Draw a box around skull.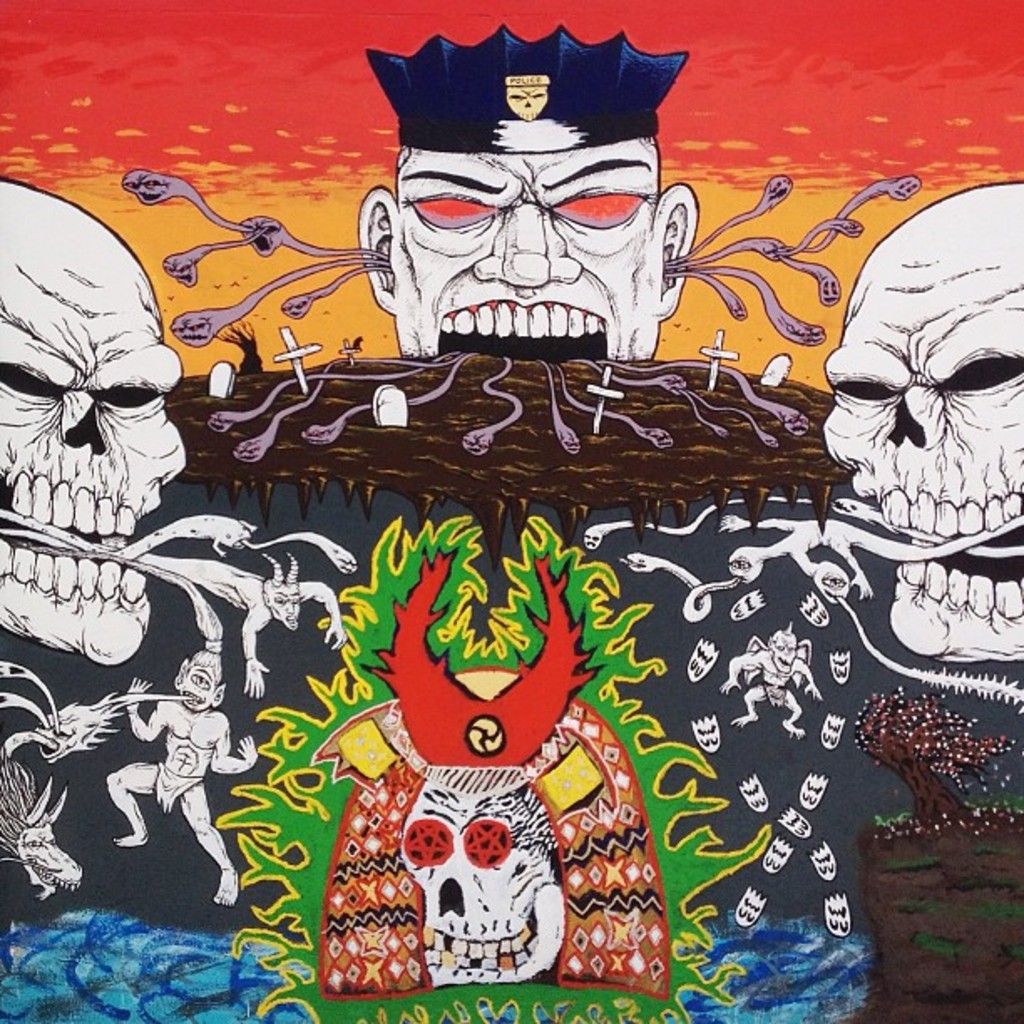
(x1=820, y1=179, x2=1022, y2=663).
